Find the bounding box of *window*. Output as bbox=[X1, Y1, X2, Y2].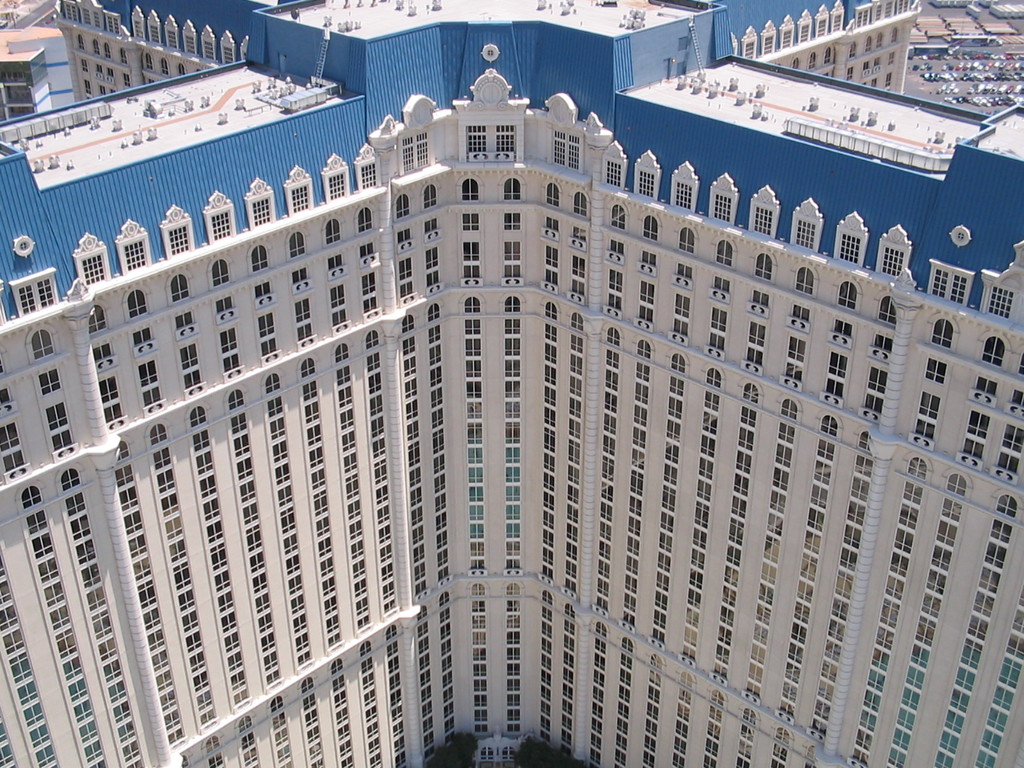
bbox=[747, 203, 779, 233].
